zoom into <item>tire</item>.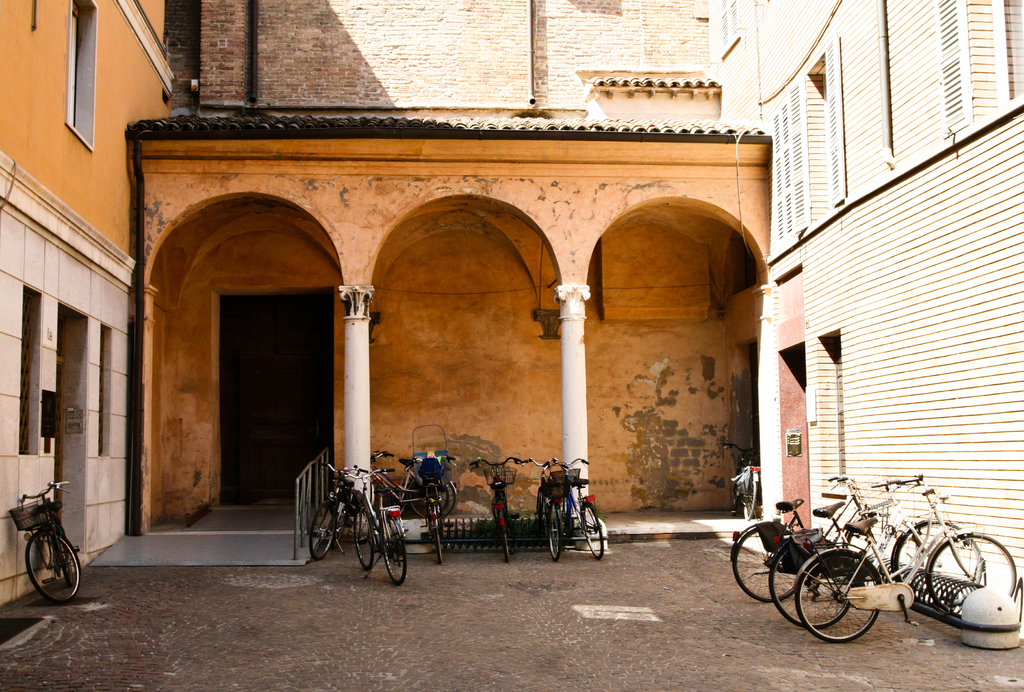
Zoom target: pyautogui.locateOnScreen(353, 510, 375, 570).
